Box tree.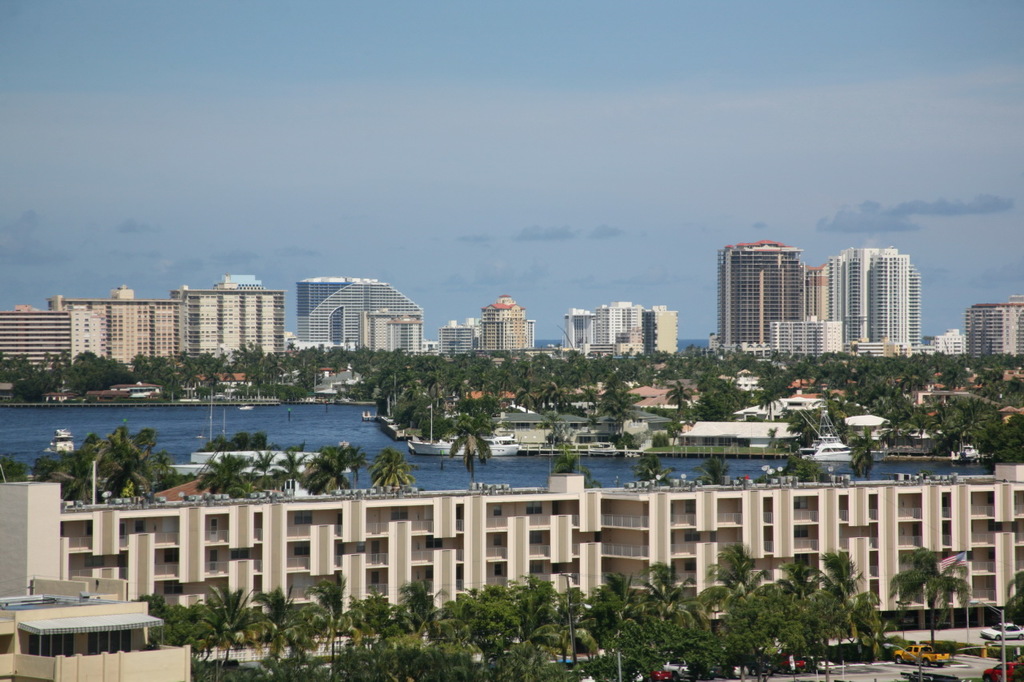
bbox=[206, 428, 255, 451].
